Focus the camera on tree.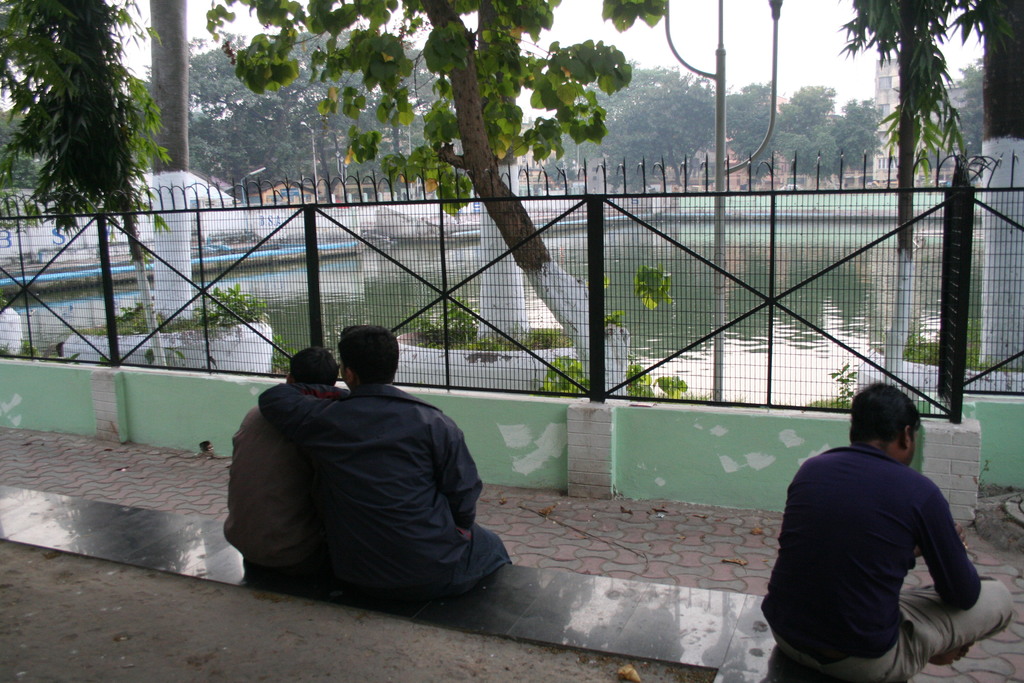
Focus region: bbox=[188, 24, 444, 209].
